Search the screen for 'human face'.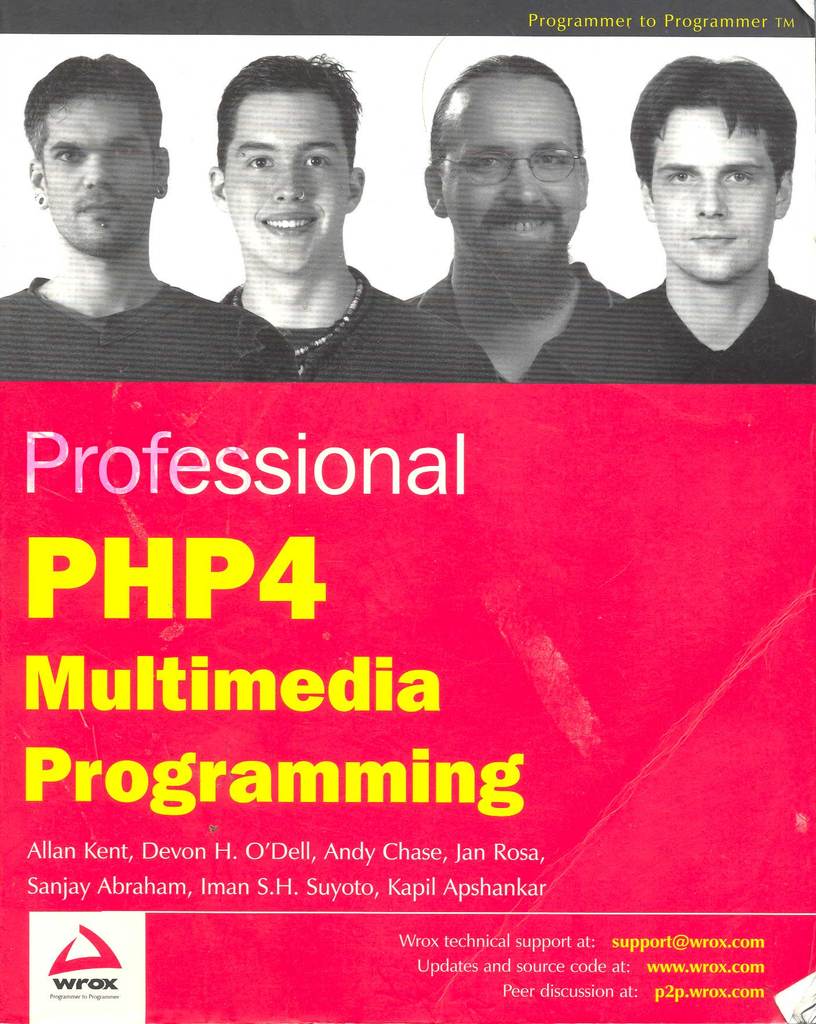
Found at Rect(651, 106, 778, 288).
